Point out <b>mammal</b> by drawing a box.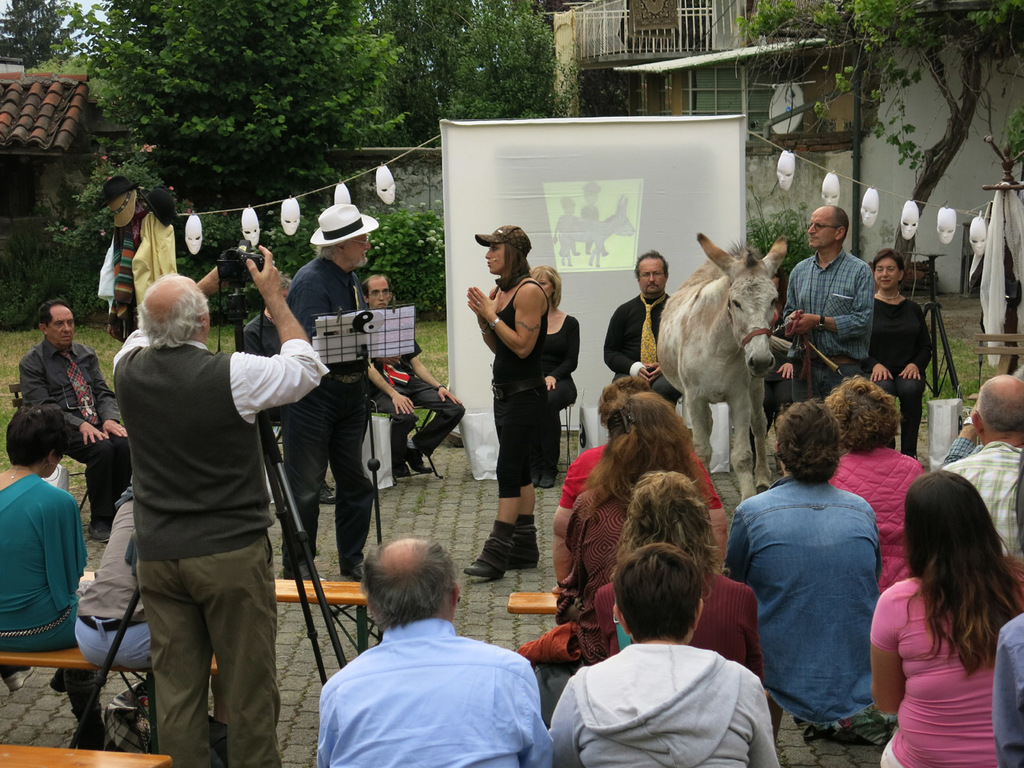
BBox(557, 398, 711, 659).
